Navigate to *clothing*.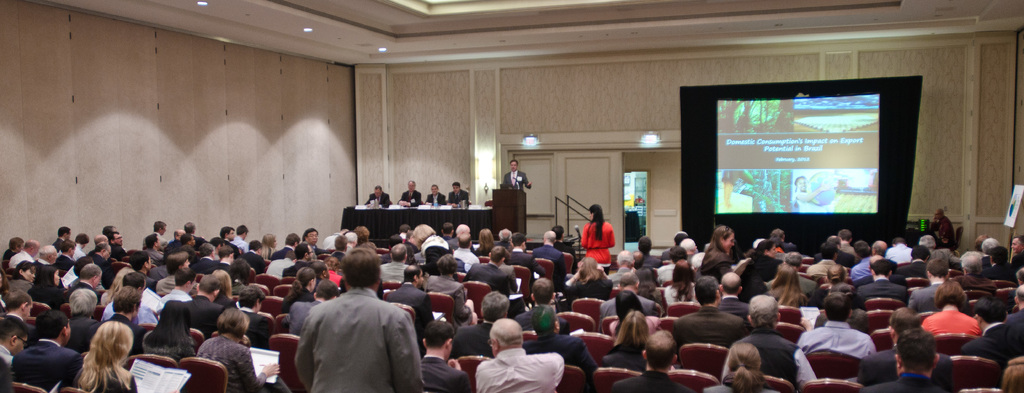
Navigation target: select_region(504, 171, 527, 191).
